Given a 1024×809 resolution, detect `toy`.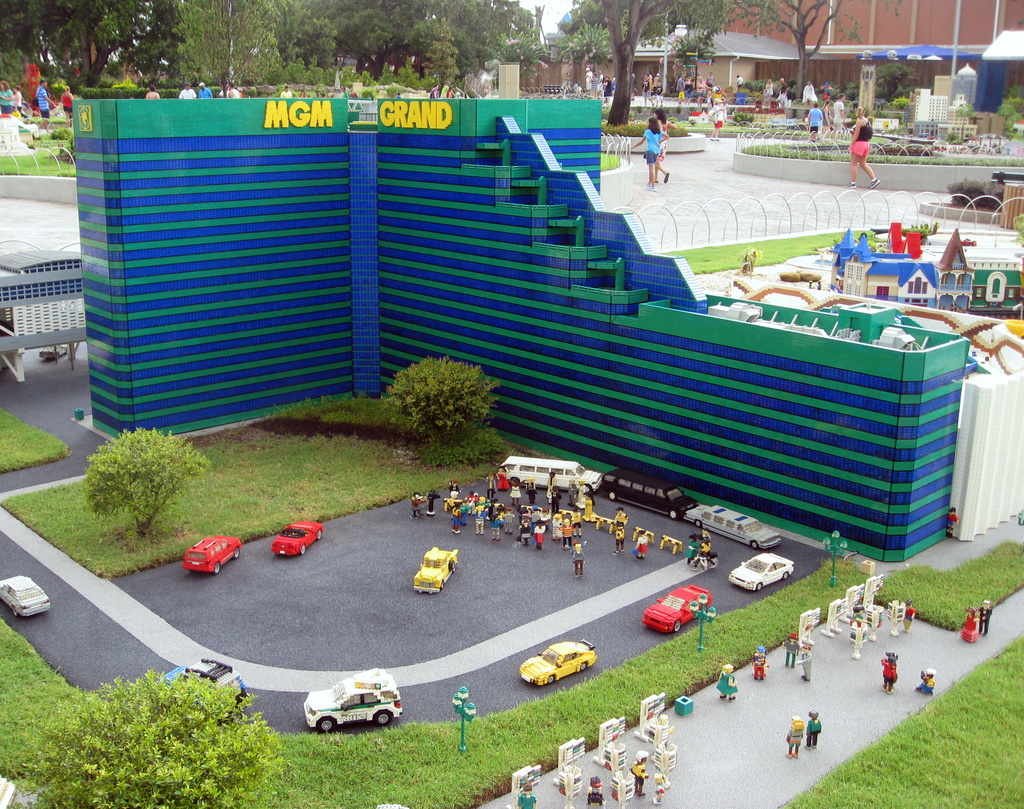
box(495, 455, 604, 493).
